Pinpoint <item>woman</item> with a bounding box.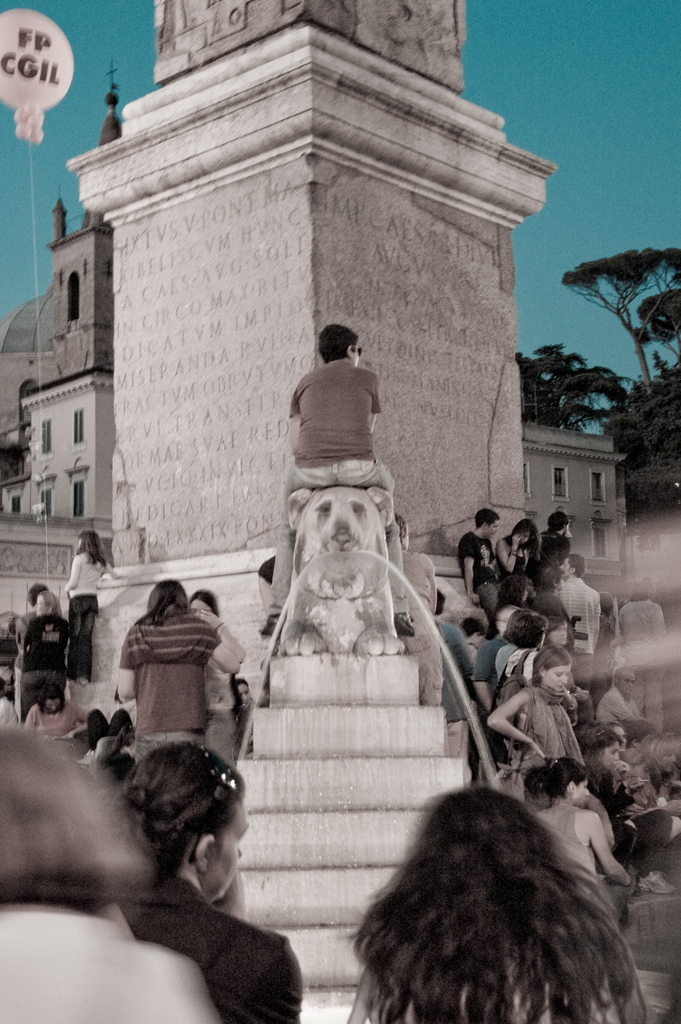
118, 577, 242, 776.
